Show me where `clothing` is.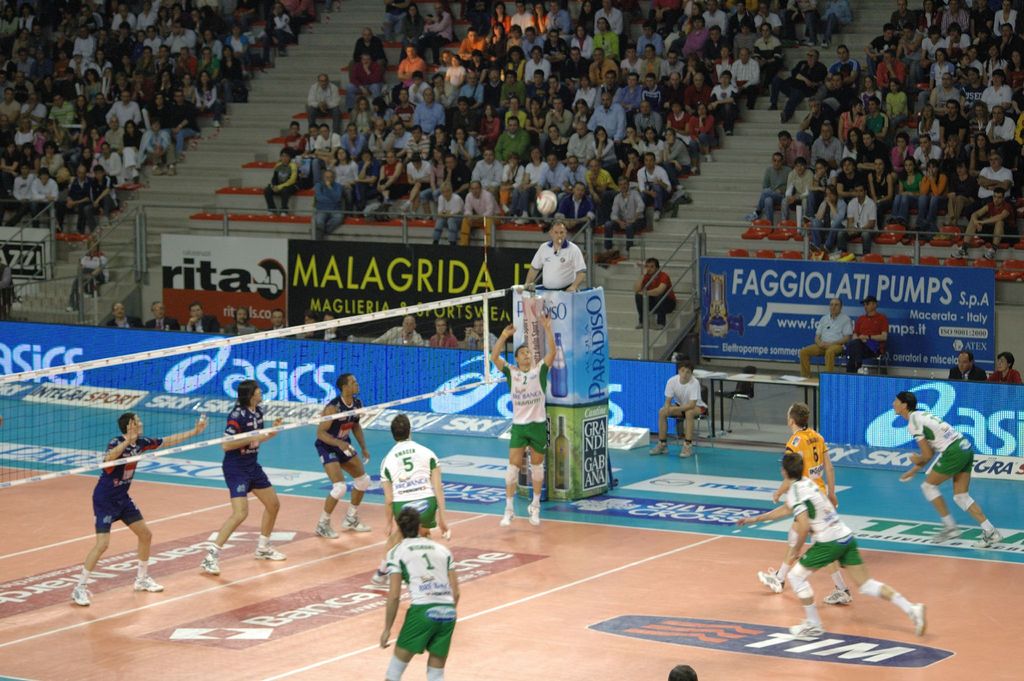
`clothing` is at select_region(428, 328, 458, 352).
